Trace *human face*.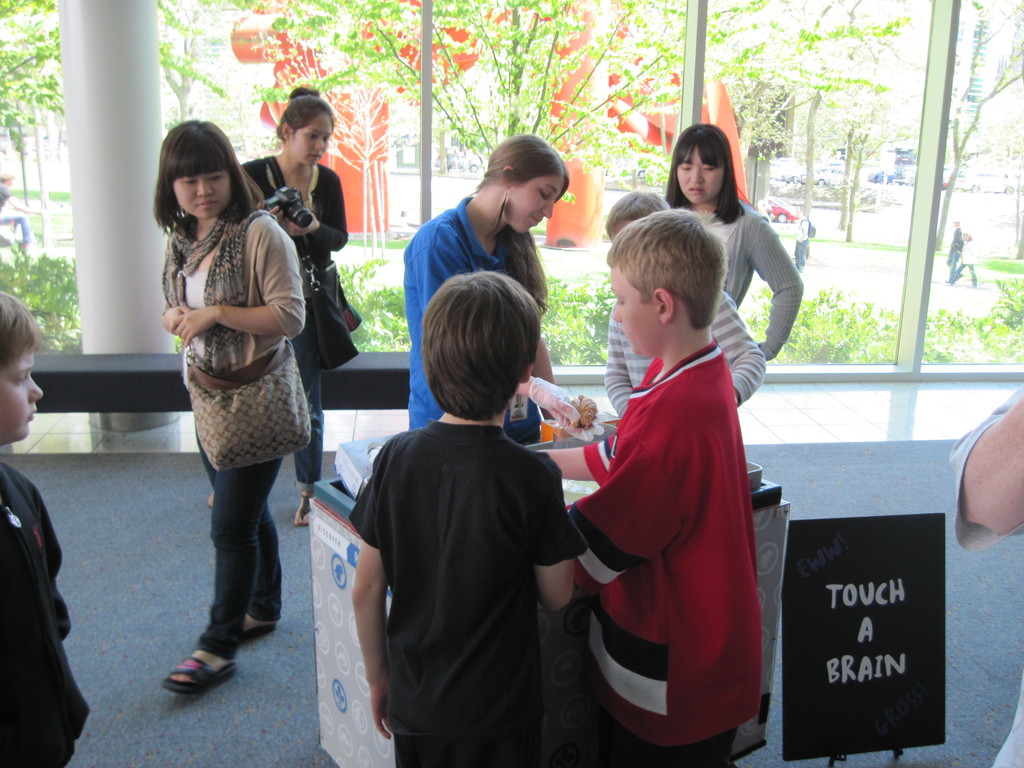
Traced to [x1=607, y1=265, x2=661, y2=358].
